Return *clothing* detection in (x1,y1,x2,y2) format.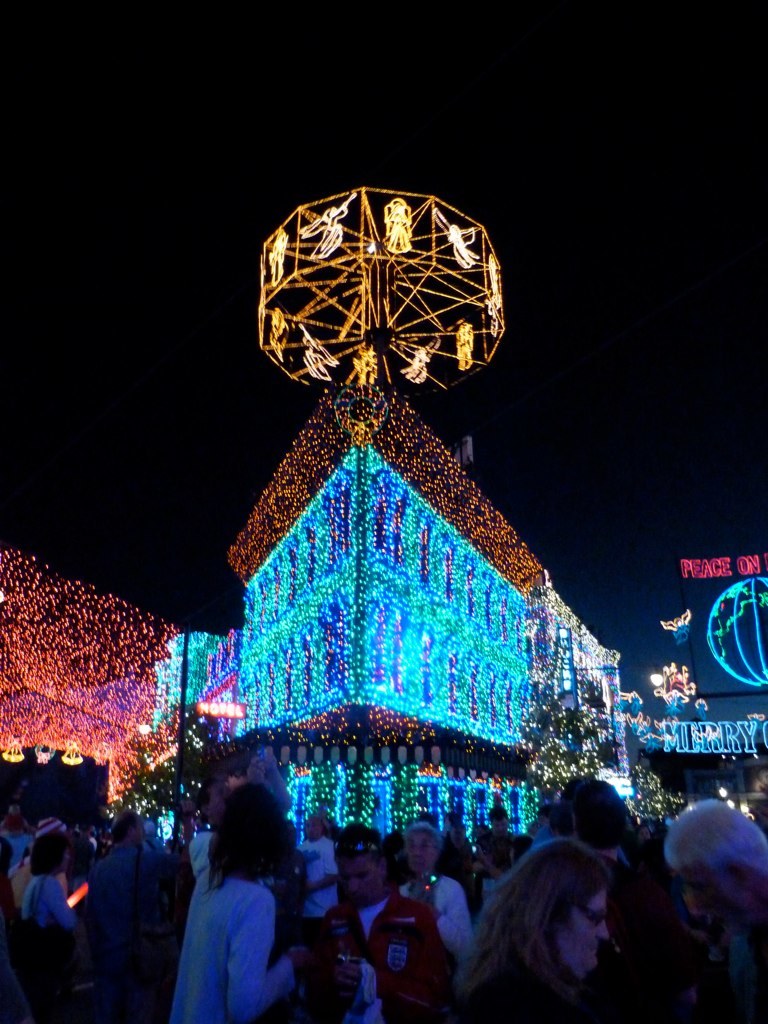
(157,810,317,1019).
